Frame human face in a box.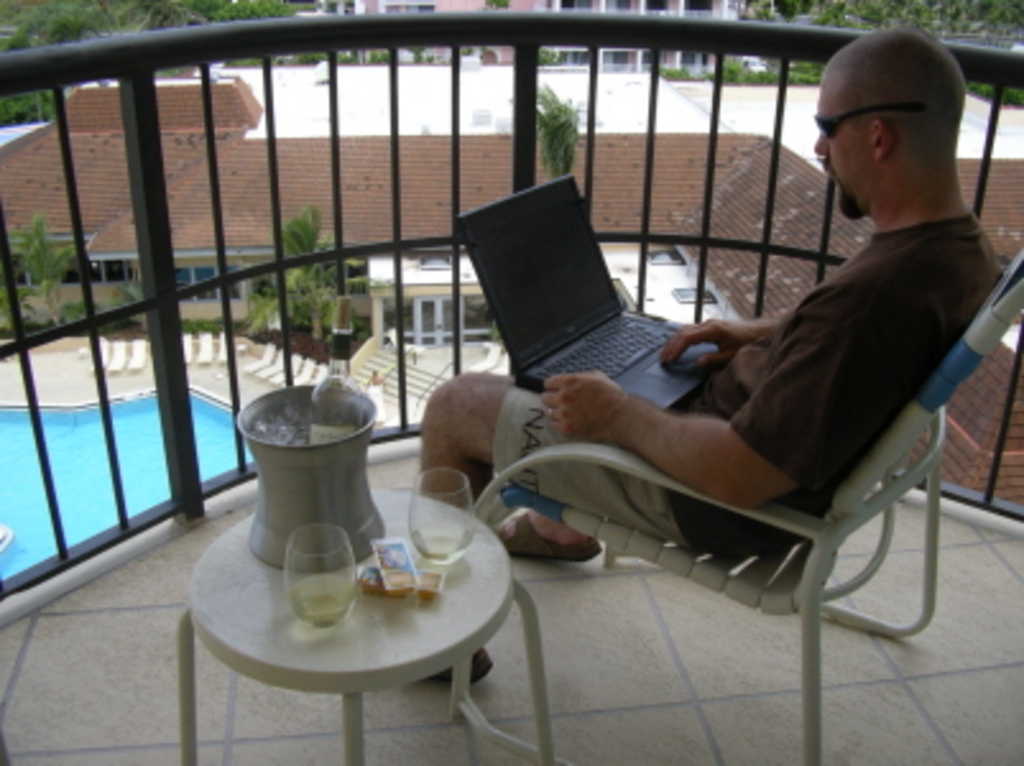
<region>815, 74, 876, 220</region>.
